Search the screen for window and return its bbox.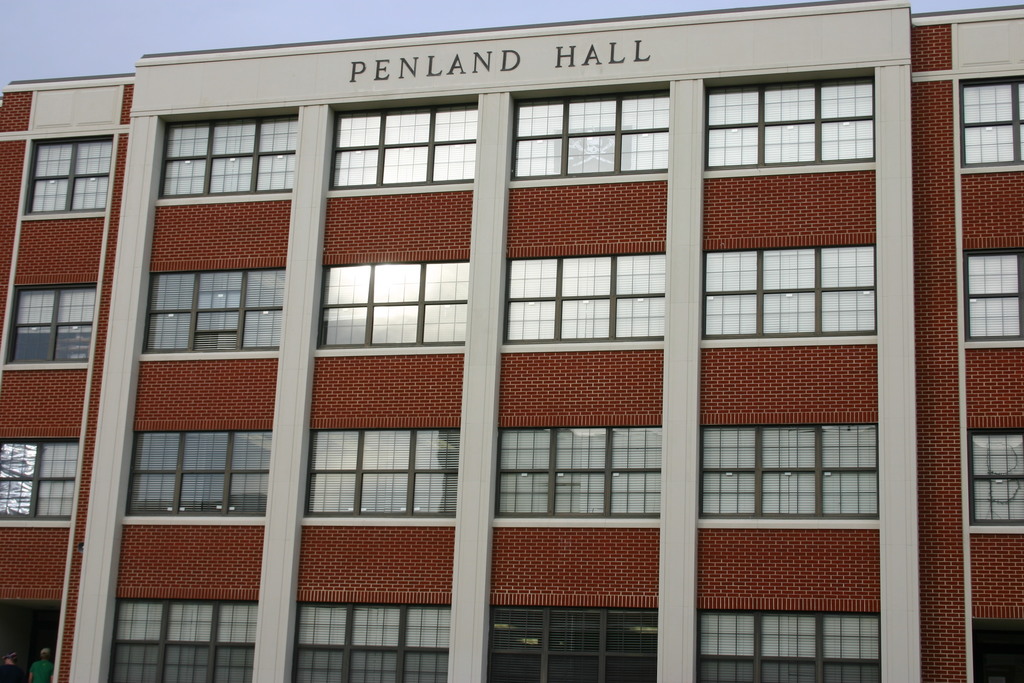
Found: [left=143, top=252, right=292, bottom=353].
